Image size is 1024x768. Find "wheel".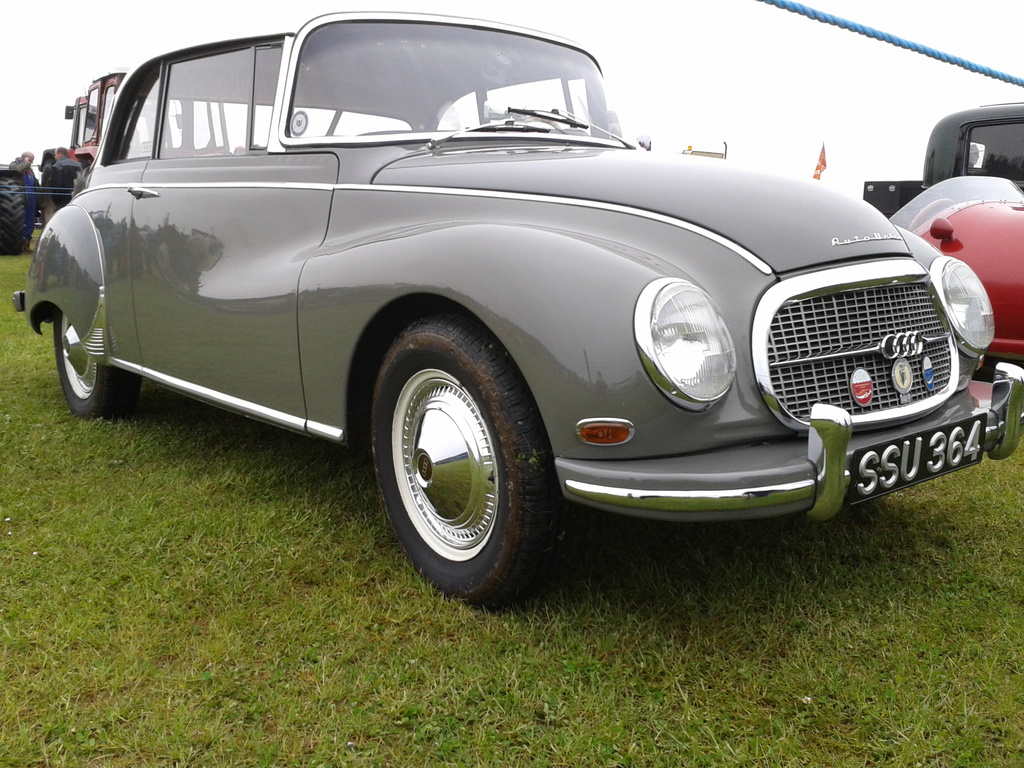
0,179,28,255.
